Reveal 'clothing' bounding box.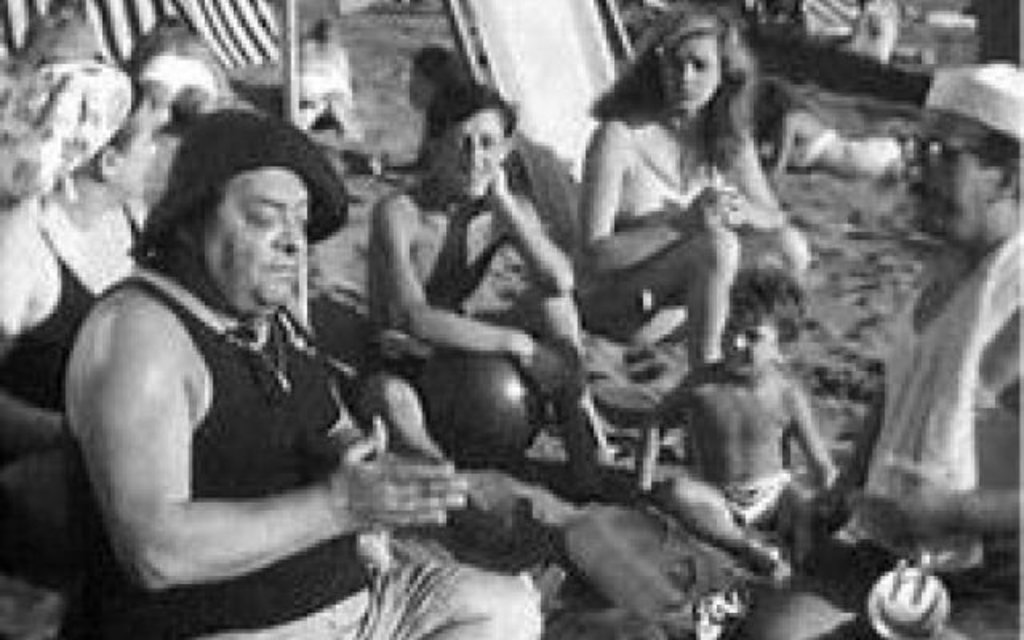
Revealed: 5 221 99 408.
